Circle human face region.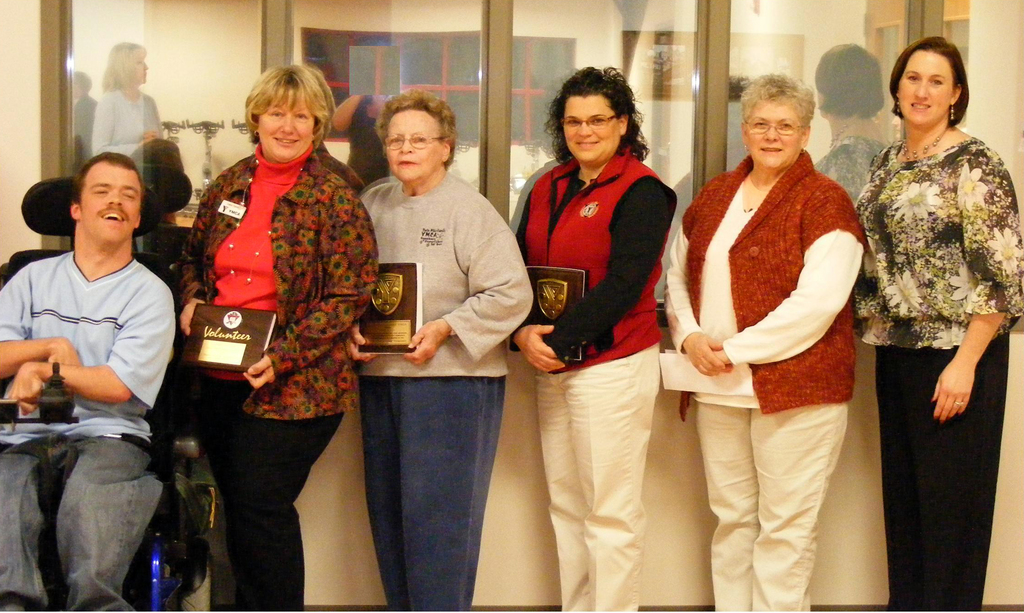
Region: <bbox>564, 95, 620, 167</bbox>.
